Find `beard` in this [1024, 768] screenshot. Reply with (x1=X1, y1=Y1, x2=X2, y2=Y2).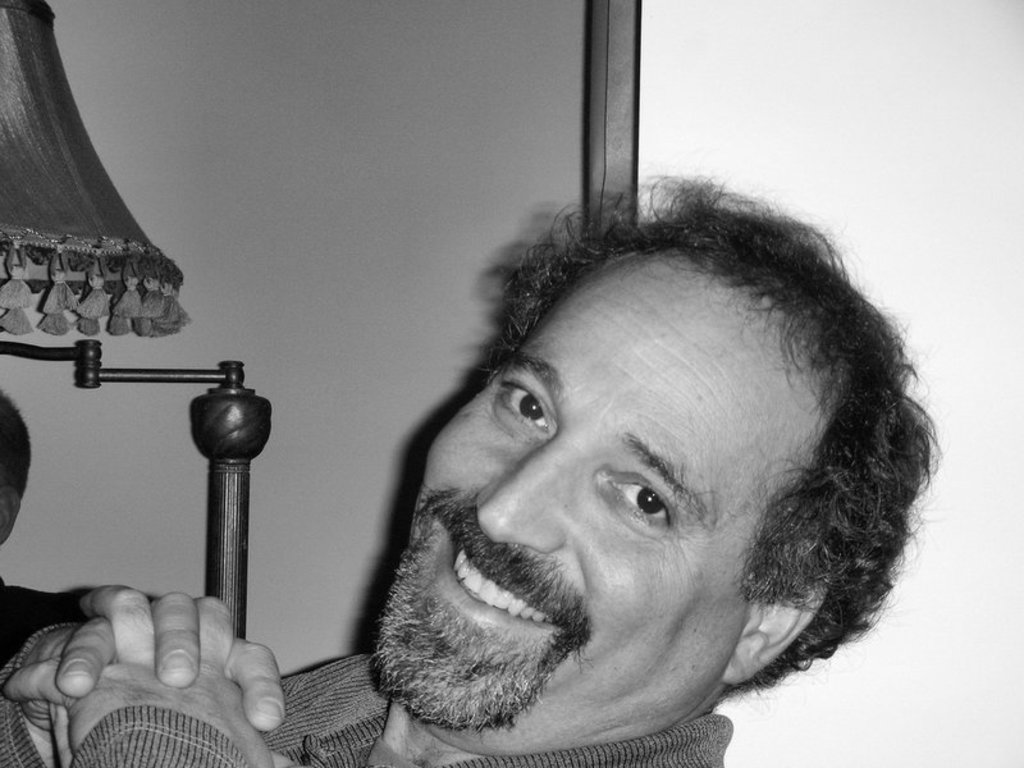
(x1=370, y1=506, x2=628, y2=730).
